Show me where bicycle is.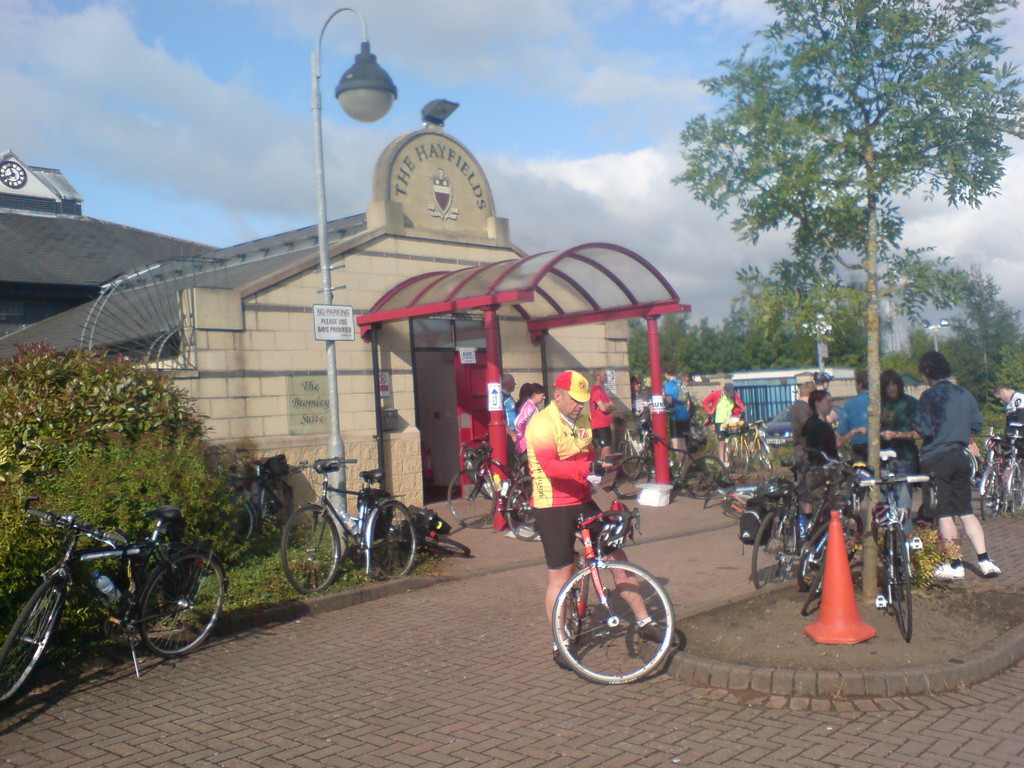
bicycle is at [201, 446, 298, 563].
